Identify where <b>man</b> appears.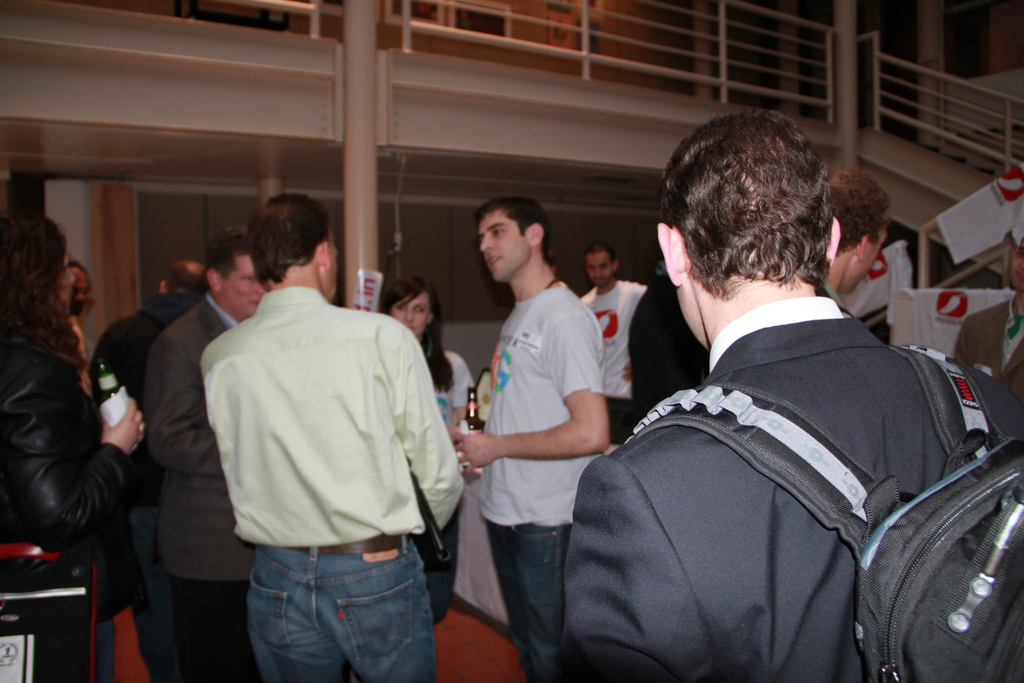
Appears at left=66, top=246, right=107, bottom=419.
